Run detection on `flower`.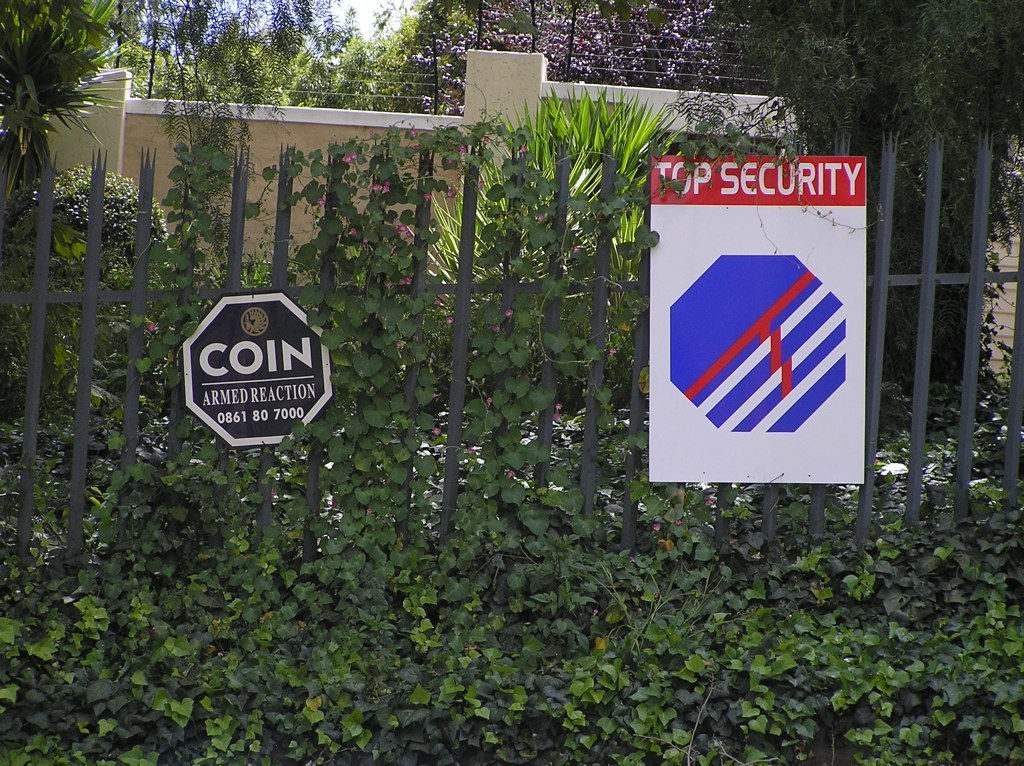
Result: (left=432, top=426, right=437, bottom=433).
